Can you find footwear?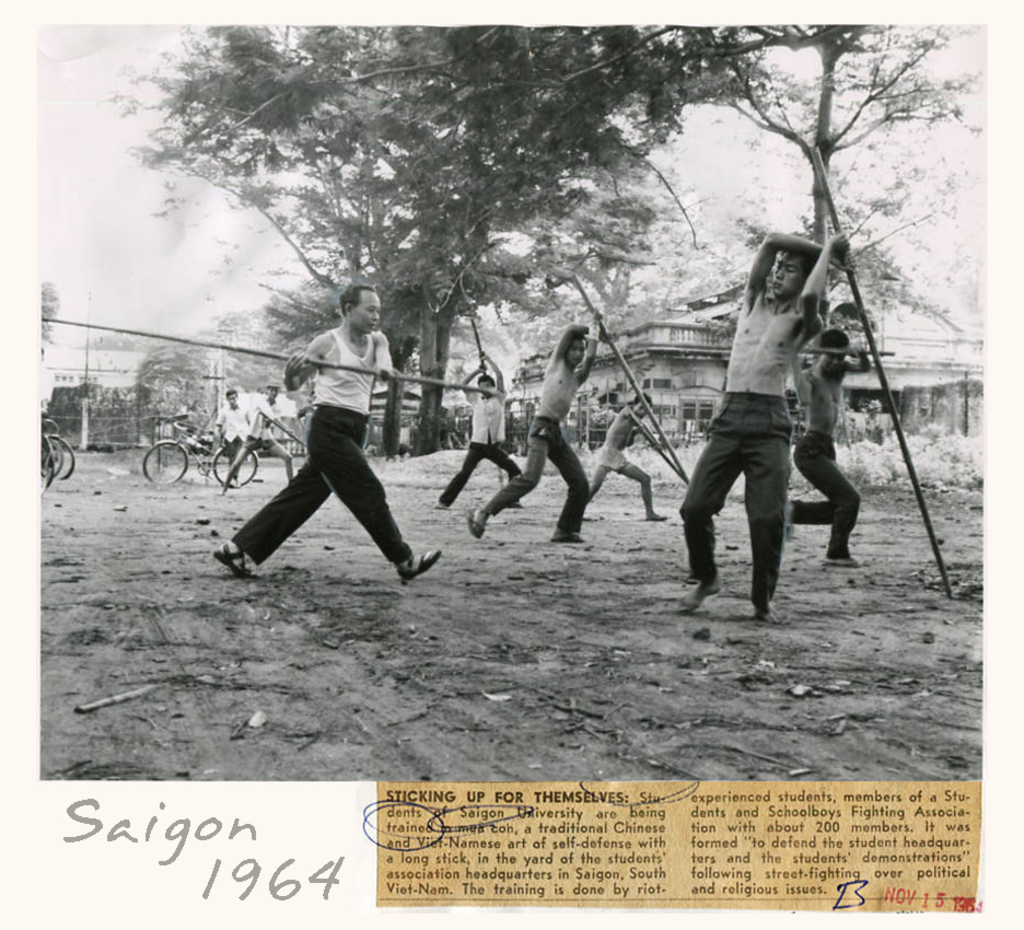
Yes, bounding box: (661, 573, 721, 609).
